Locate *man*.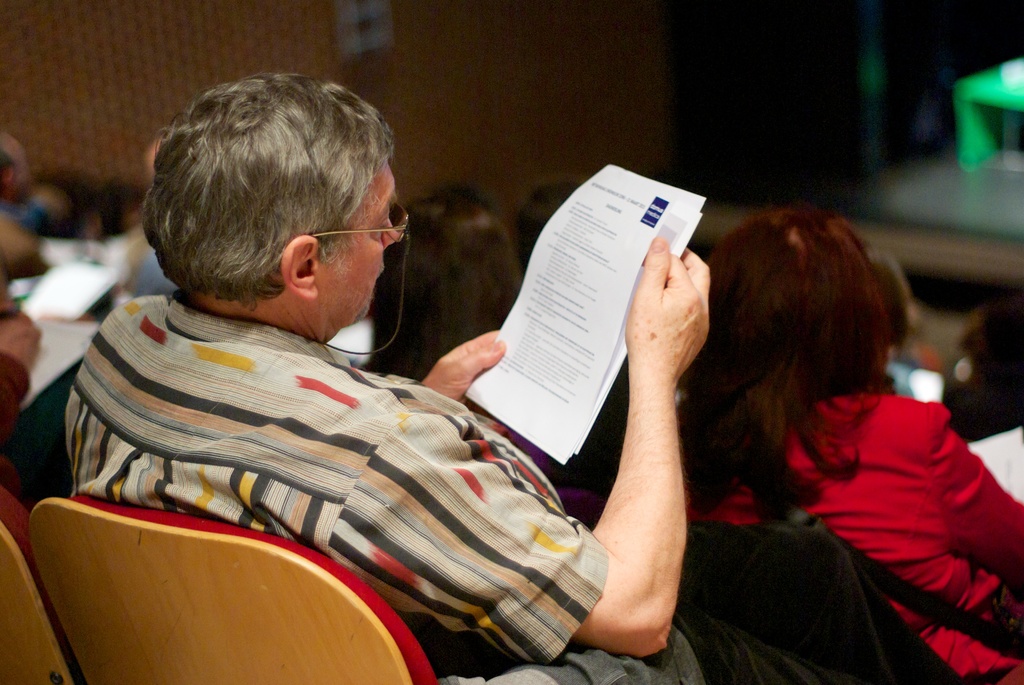
Bounding box: Rect(132, 138, 179, 301).
